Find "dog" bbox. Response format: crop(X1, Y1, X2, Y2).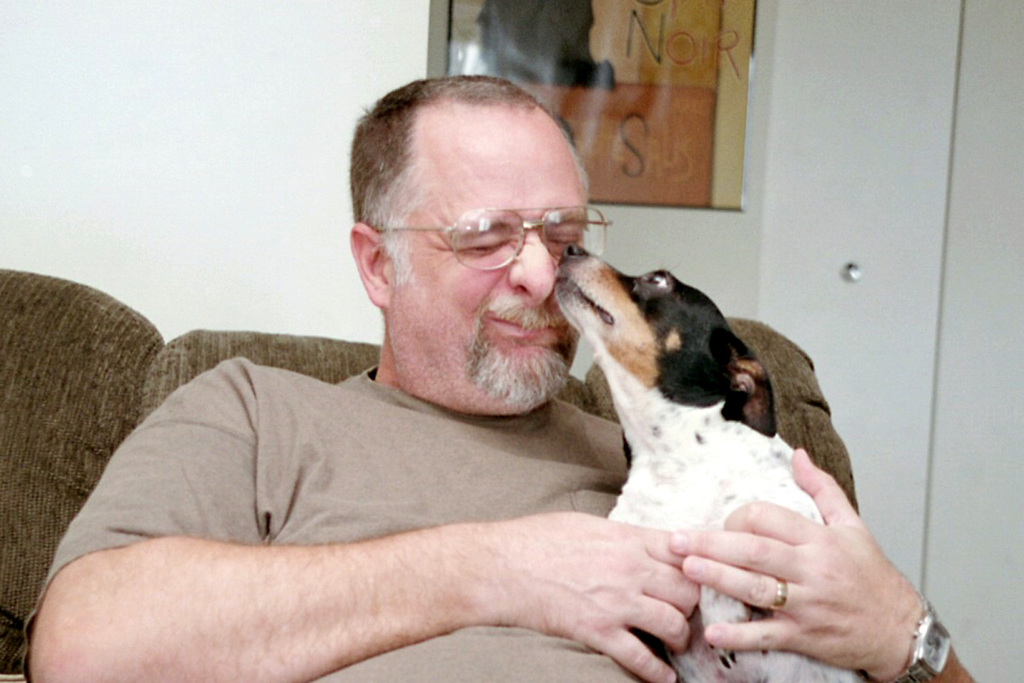
crop(551, 243, 873, 682).
